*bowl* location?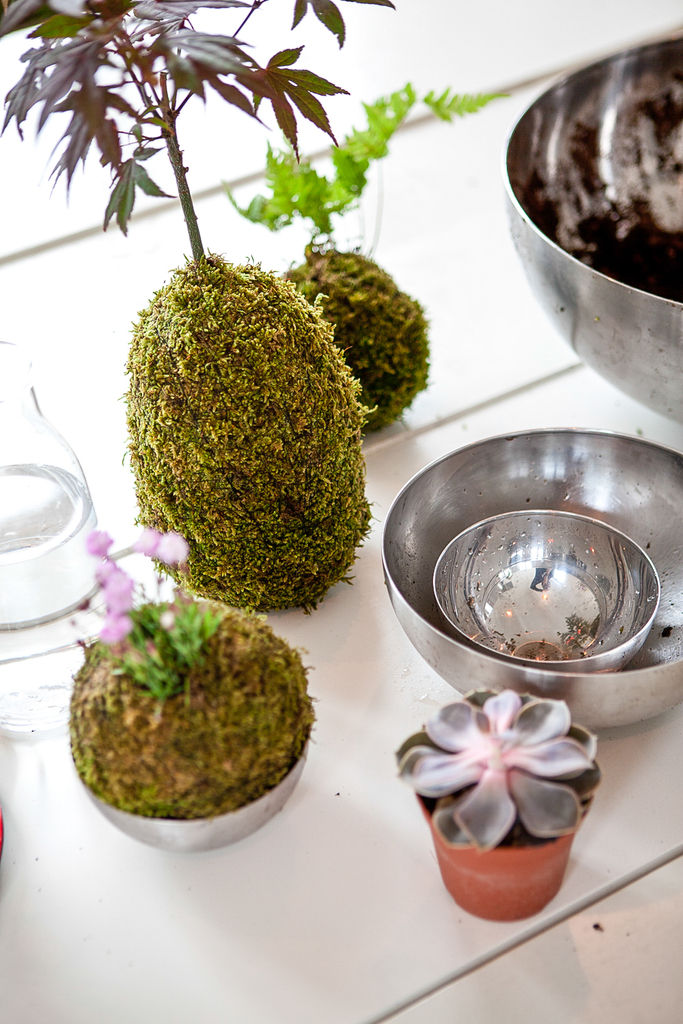
(x1=379, y1=427, x2=682, y2=728)
